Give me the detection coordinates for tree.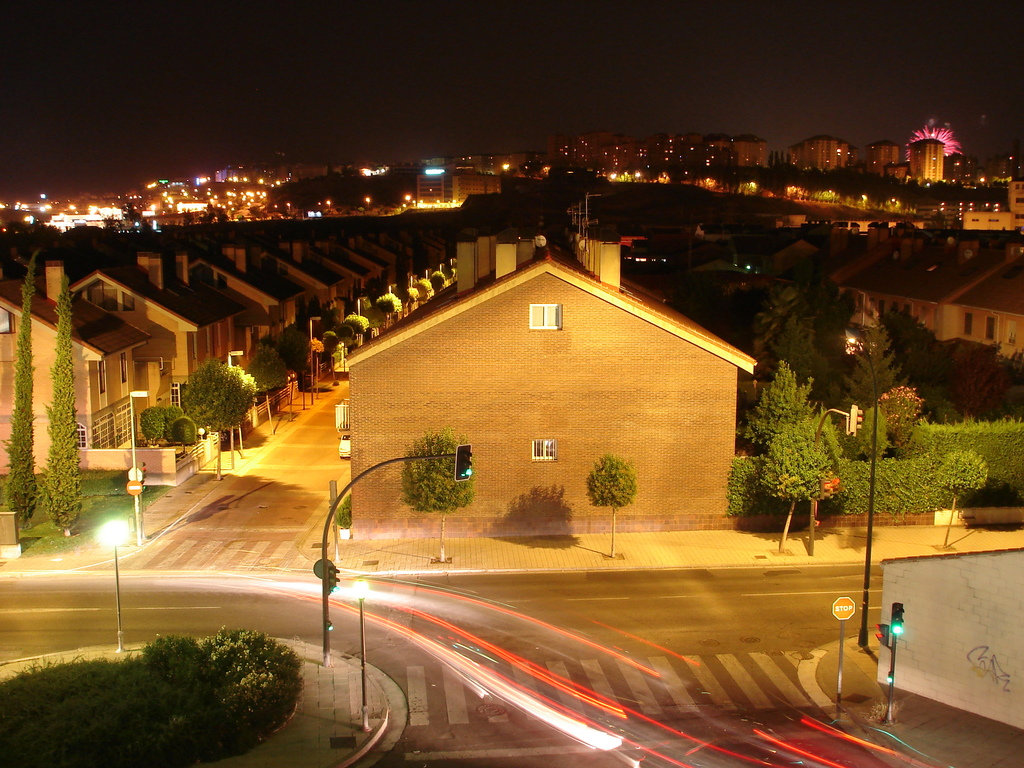
587 450 638 557.
